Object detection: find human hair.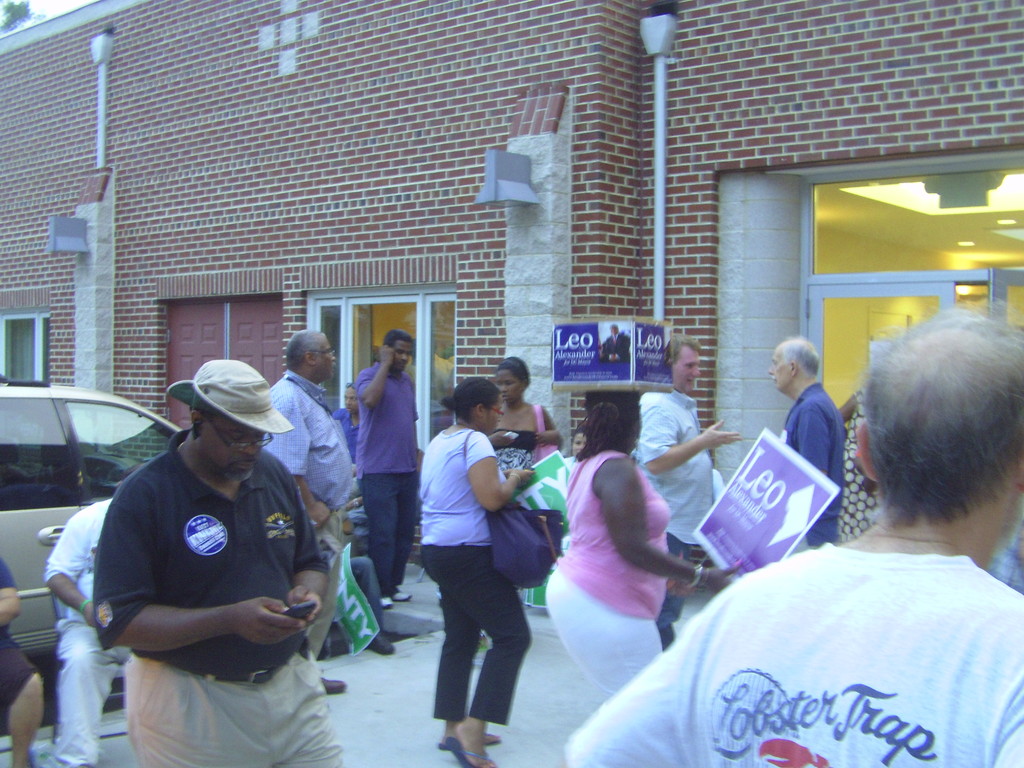
671:332:701:367.
